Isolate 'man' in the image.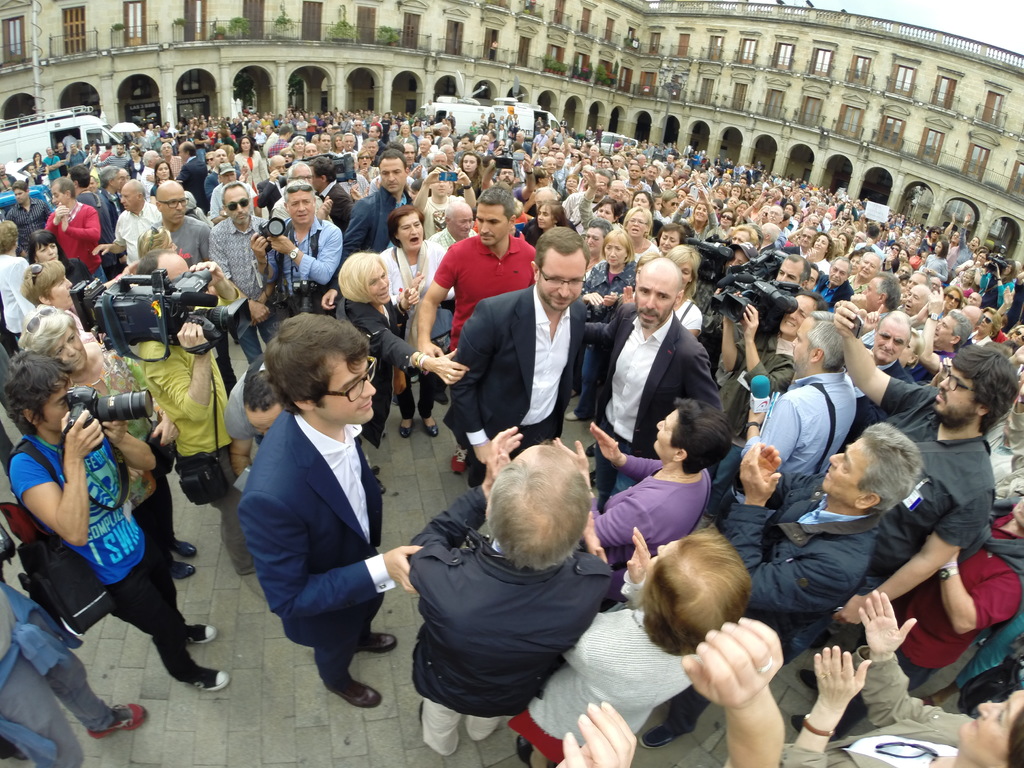
Isolated region: (834, 314, 915, 458).
